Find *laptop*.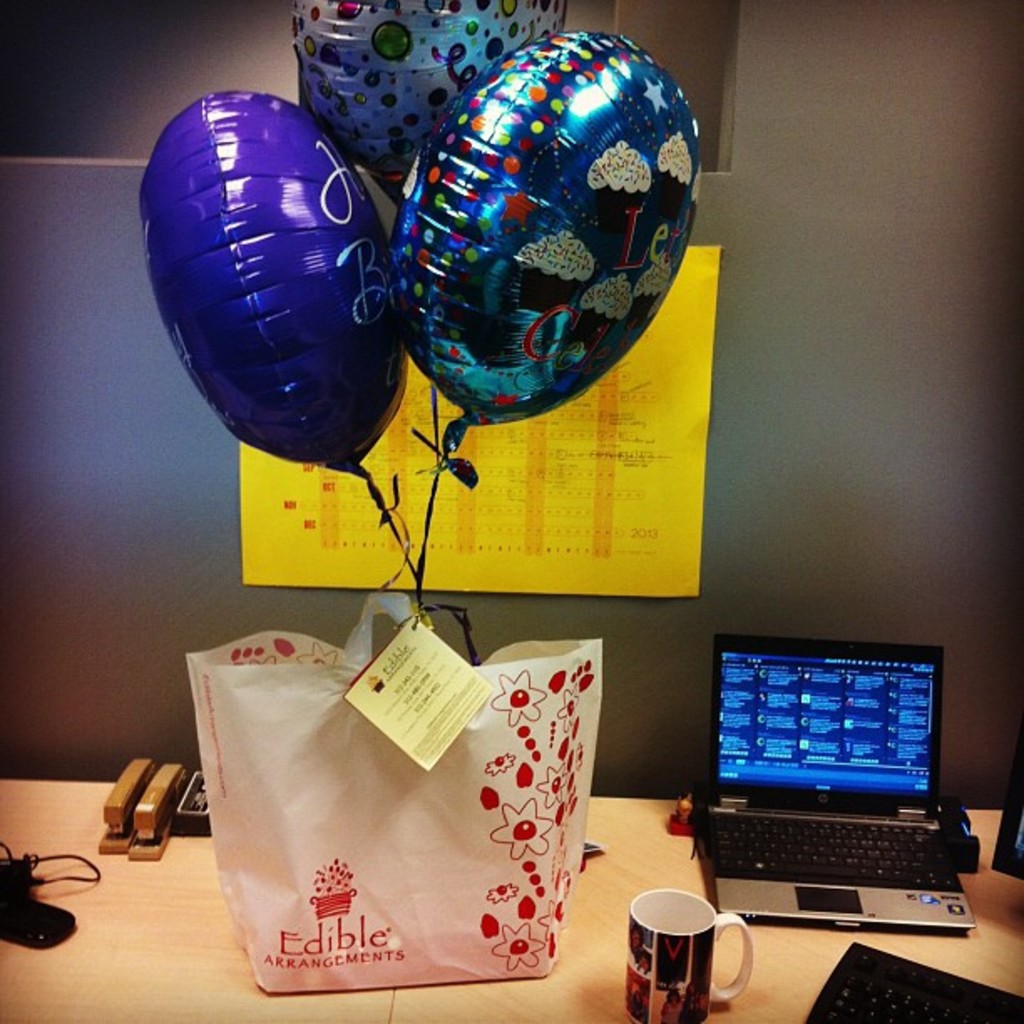
bbox=[691, 634, 984, 929].
